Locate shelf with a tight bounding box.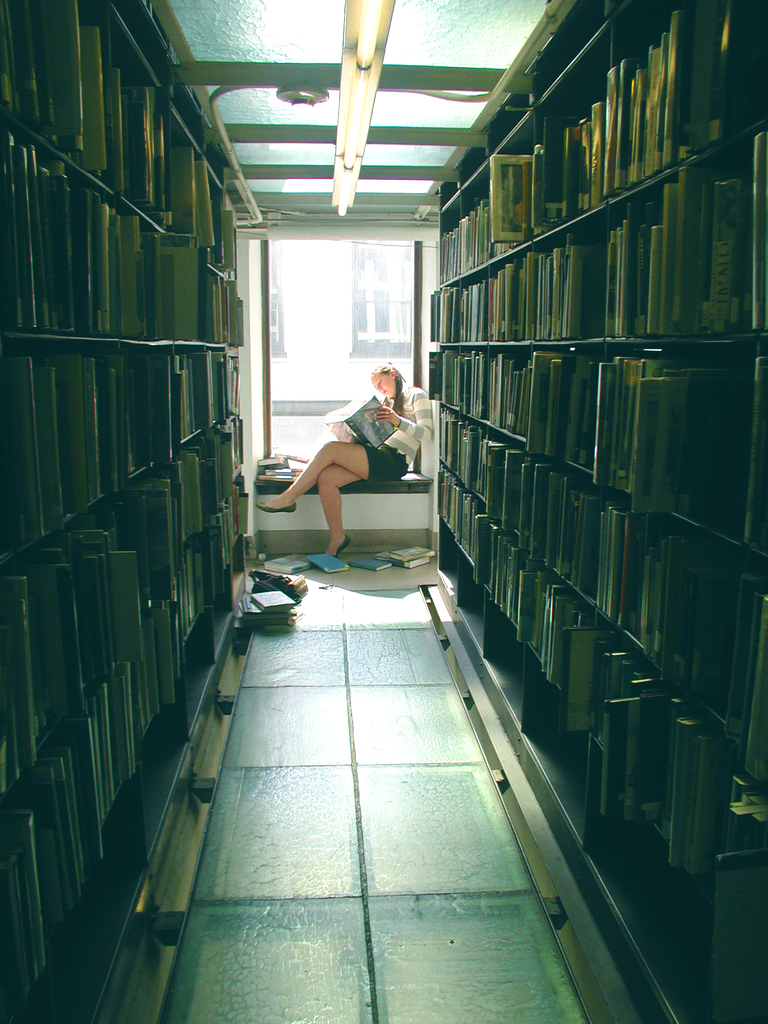
{"left": 199, "top": 116, "right": 268, "bottom": 246}.
